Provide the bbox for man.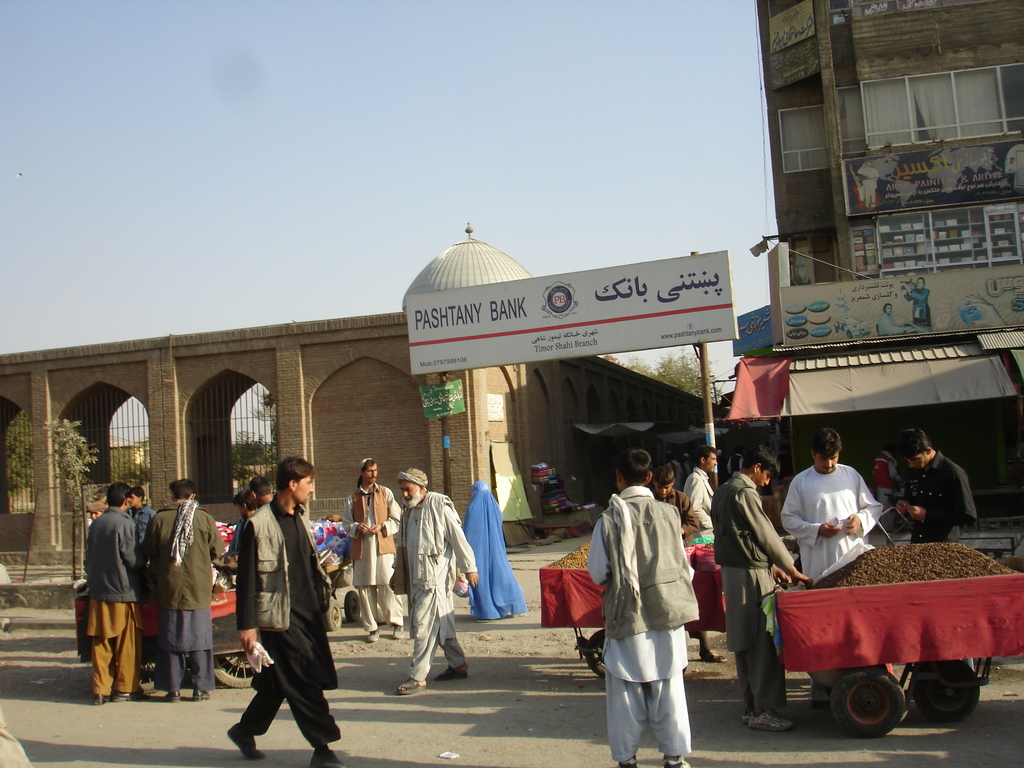
<box>124,484,159,547</box>.
